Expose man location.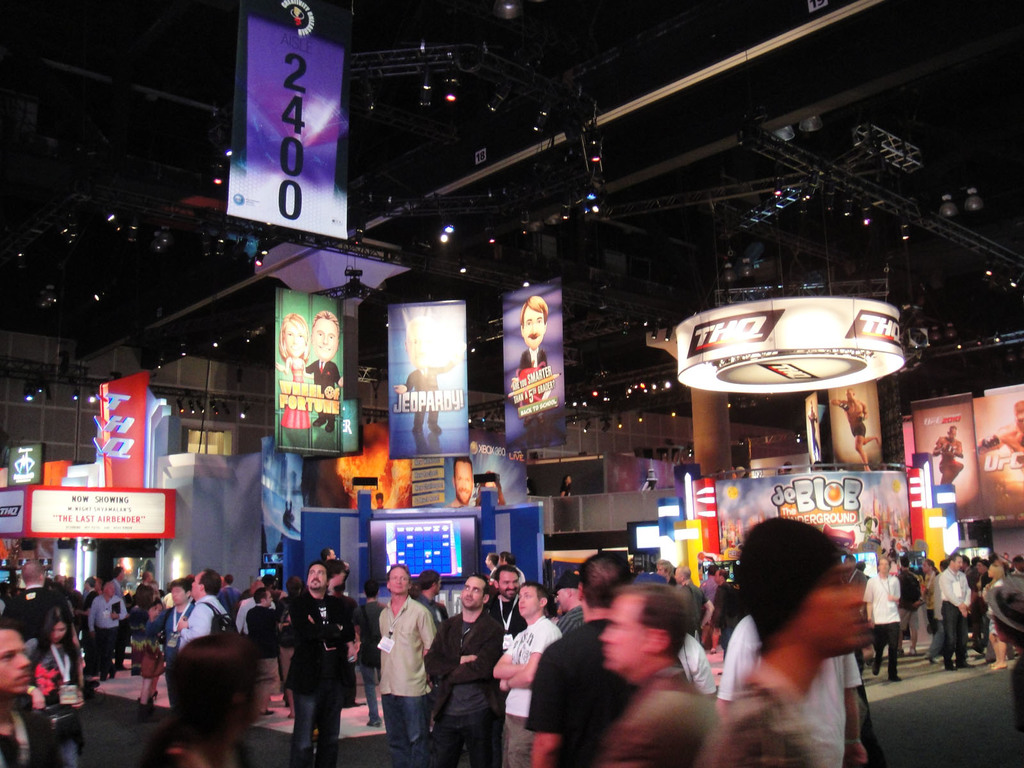
Exposed at crop(0, 559, 91, 767).
